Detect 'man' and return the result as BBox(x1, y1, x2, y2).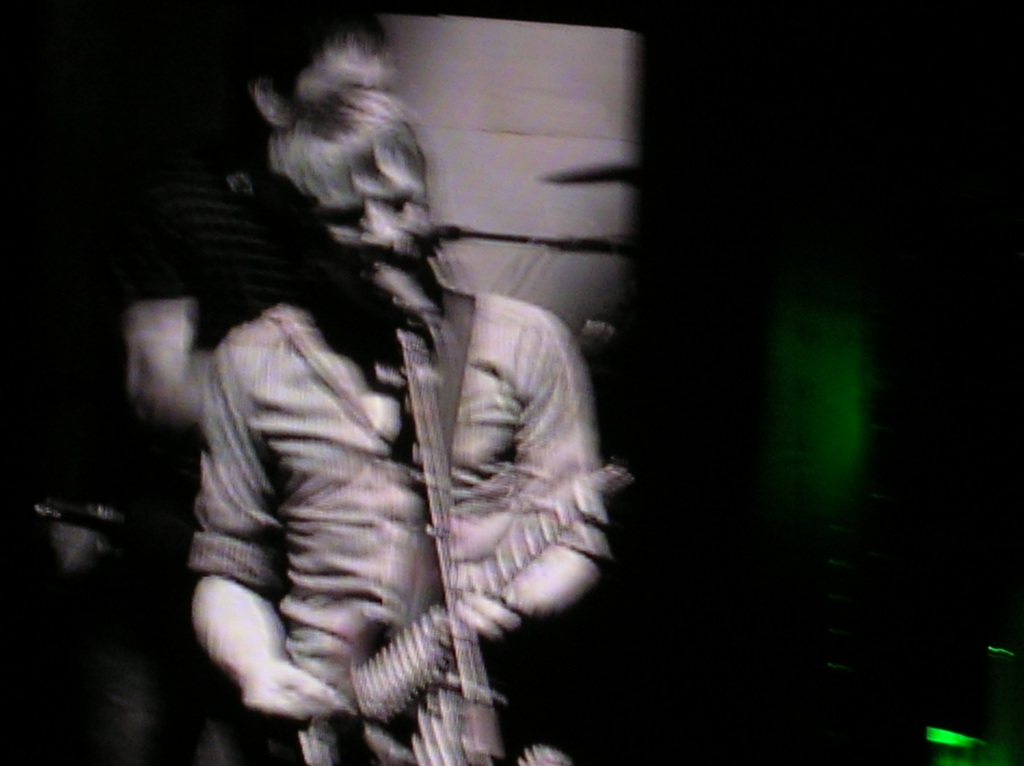
BBox(83, 28, 660, 757).
